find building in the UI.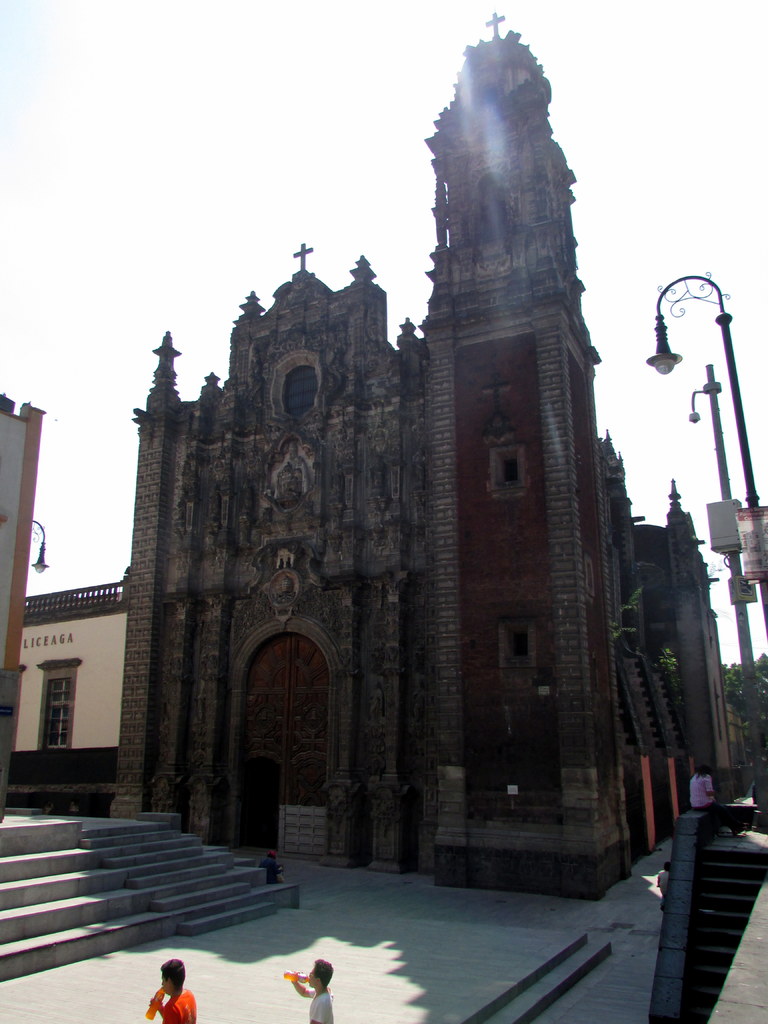
UI element at 19:575:129:794.
